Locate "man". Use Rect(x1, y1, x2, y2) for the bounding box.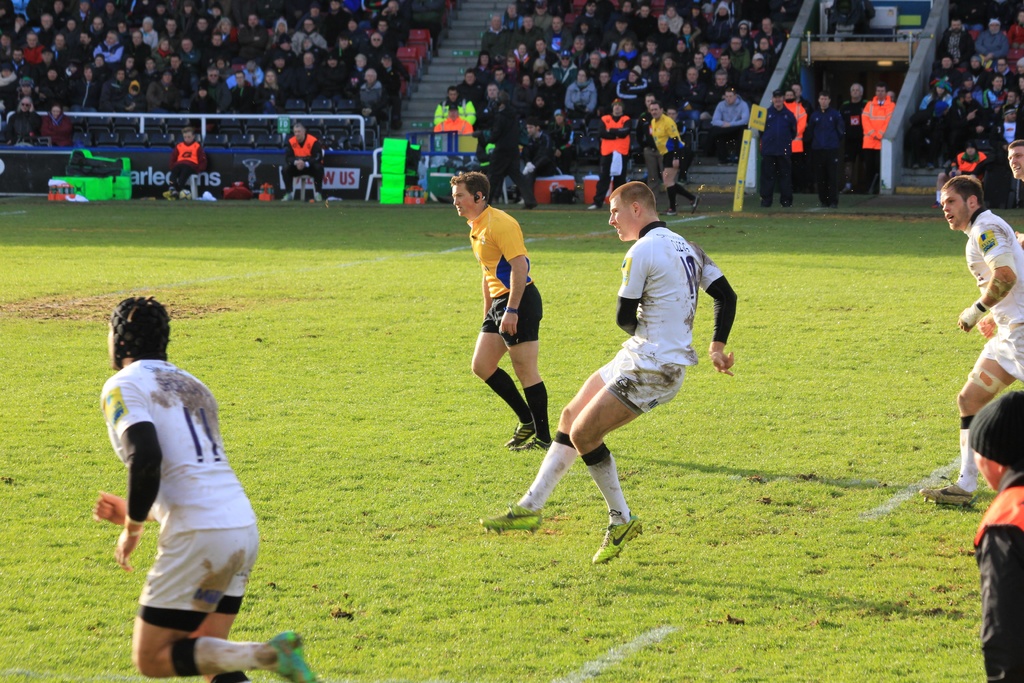
Rect(572, 0, 598, 33).
